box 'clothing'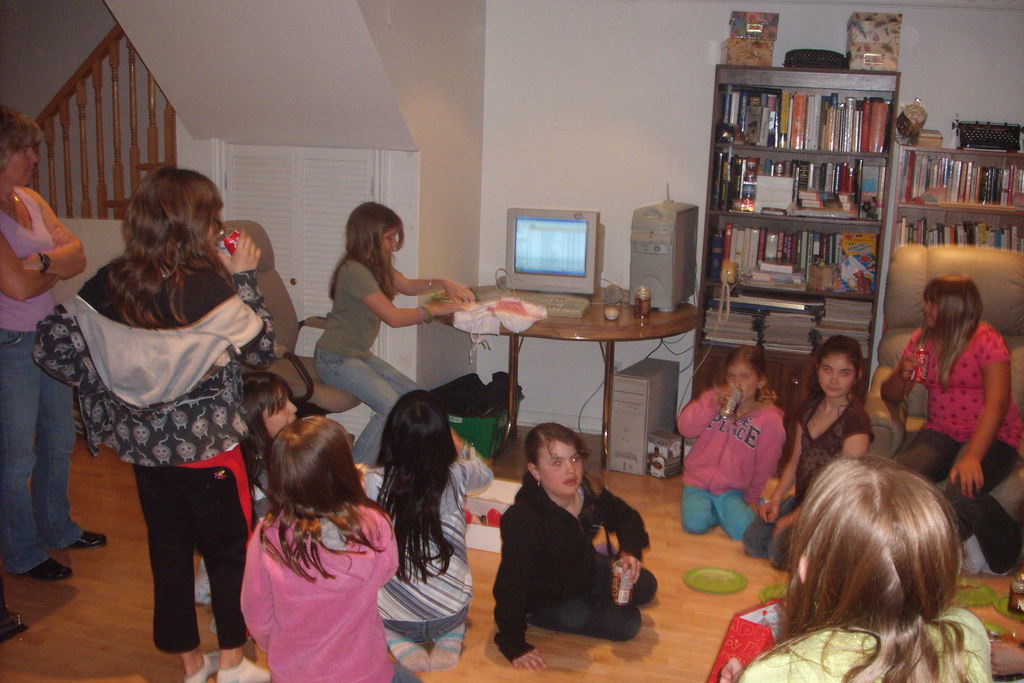
892,316,1023,577
